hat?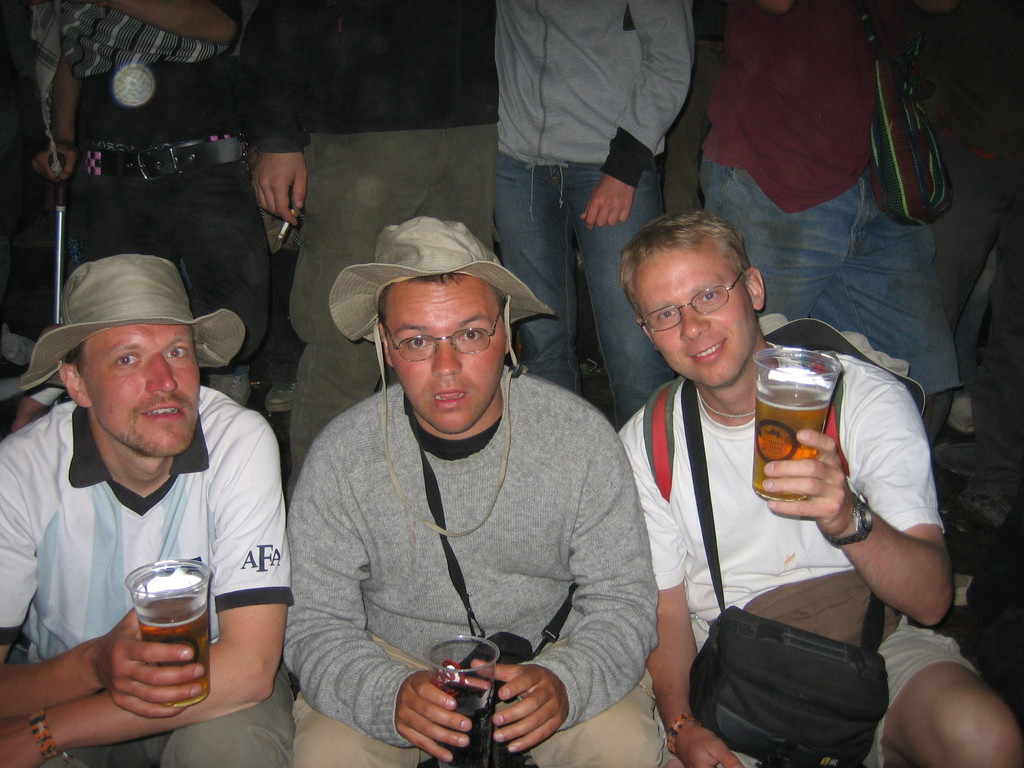
[left=20, top=256, right=246, bottom=390]
